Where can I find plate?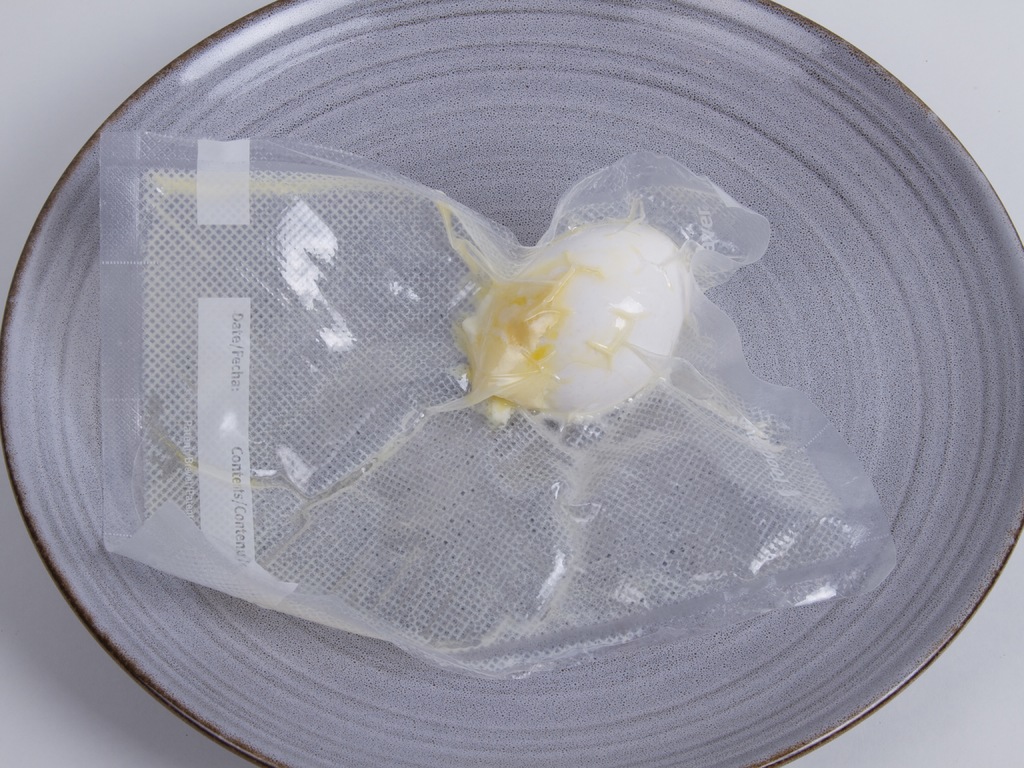
You can find it at 20,0,1023,767.
